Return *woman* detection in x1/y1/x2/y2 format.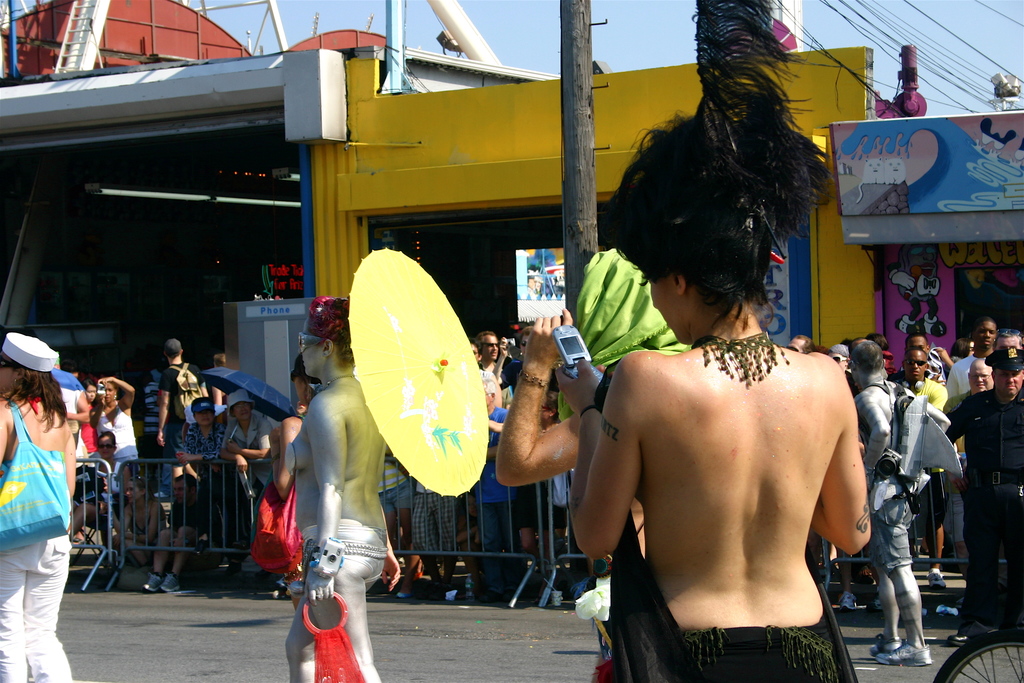
282/296/399/682.
